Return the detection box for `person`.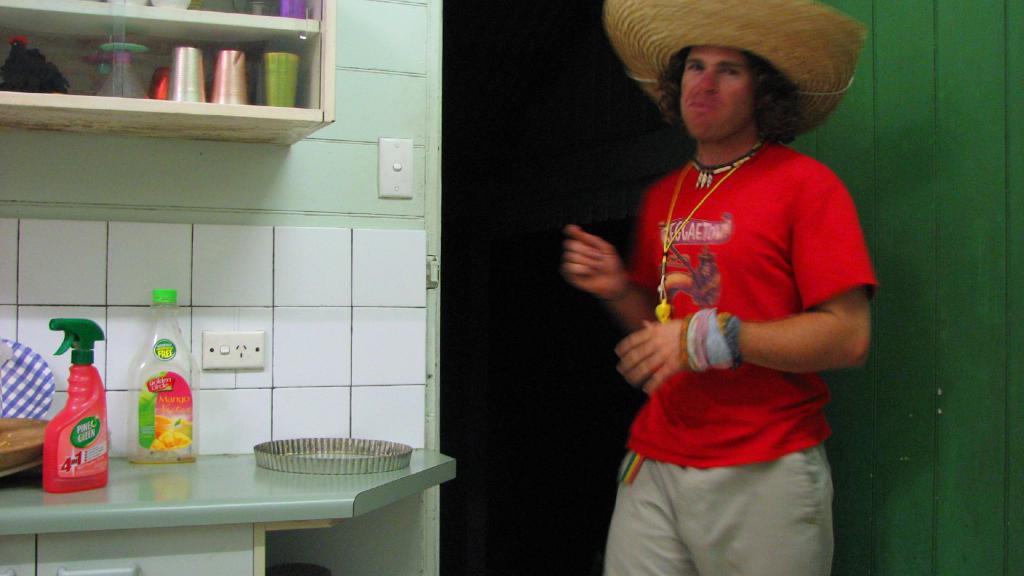
left=577, top=10, right=874, bottom=550.
